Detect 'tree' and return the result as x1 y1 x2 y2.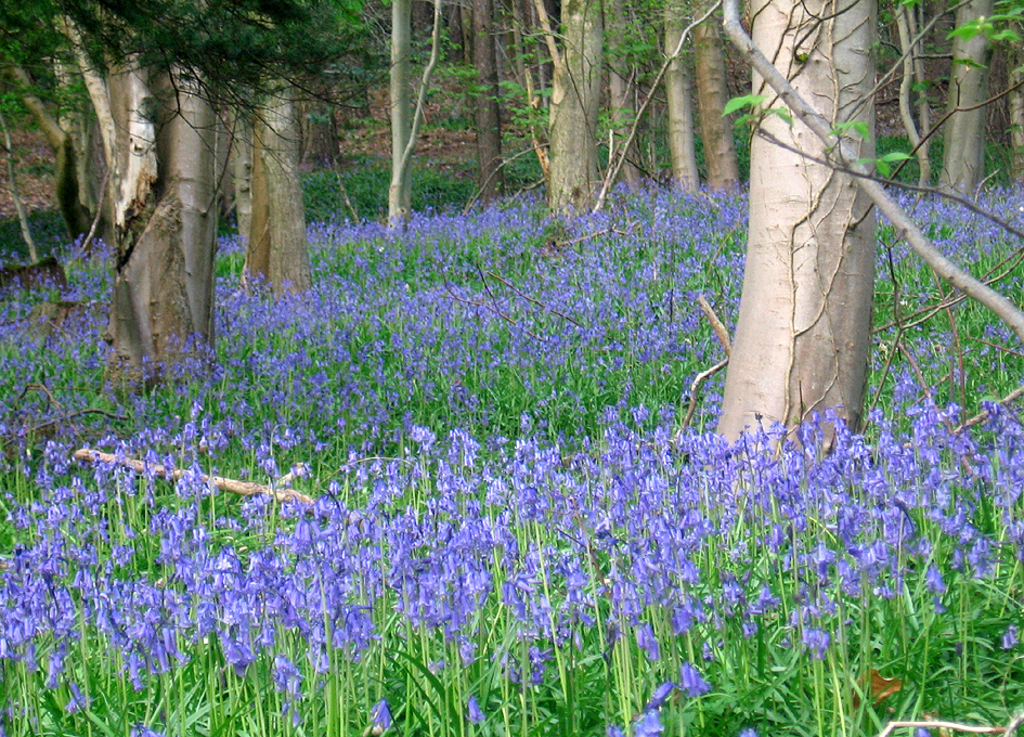
710 0 873 438.
